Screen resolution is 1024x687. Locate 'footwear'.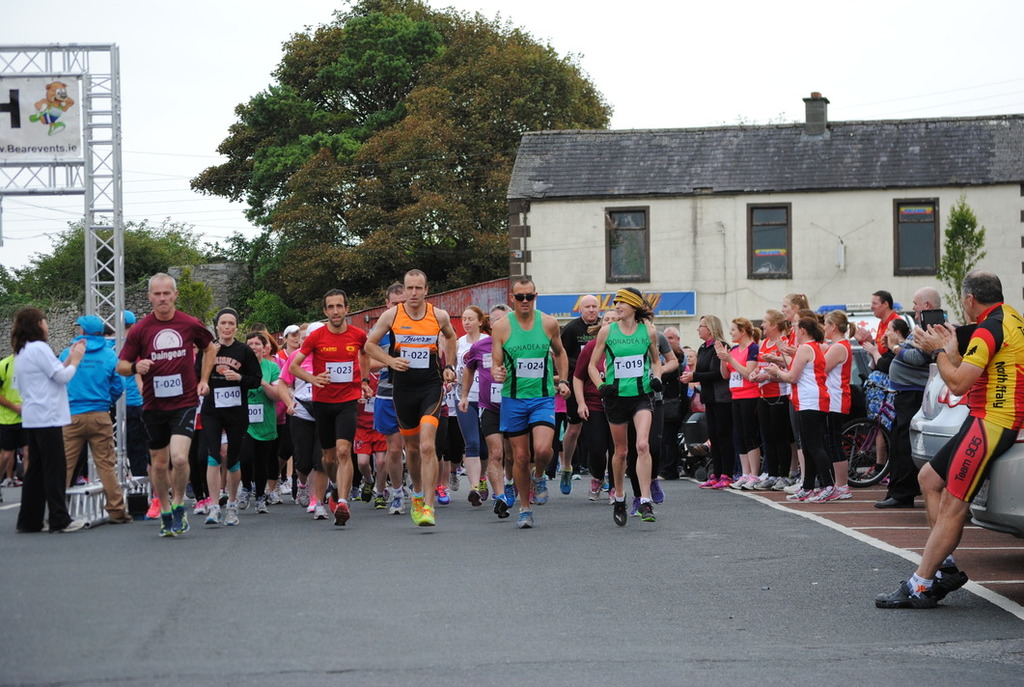
bbox=(701, 472, 716, 489).
